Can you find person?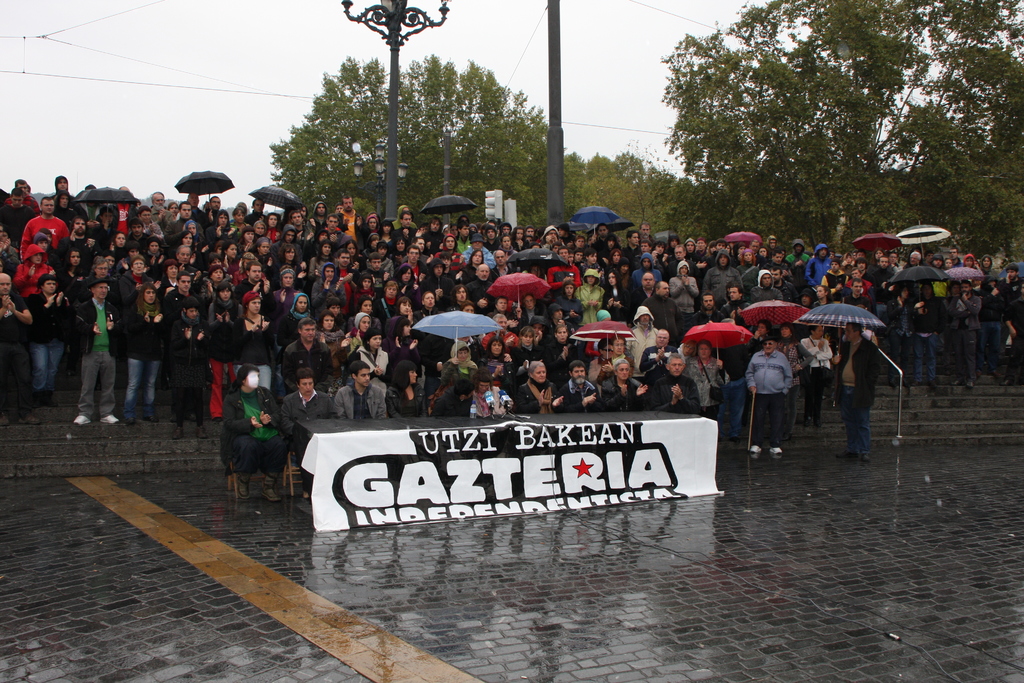
Yes, bounding box: [490, 339, 508, 370].
